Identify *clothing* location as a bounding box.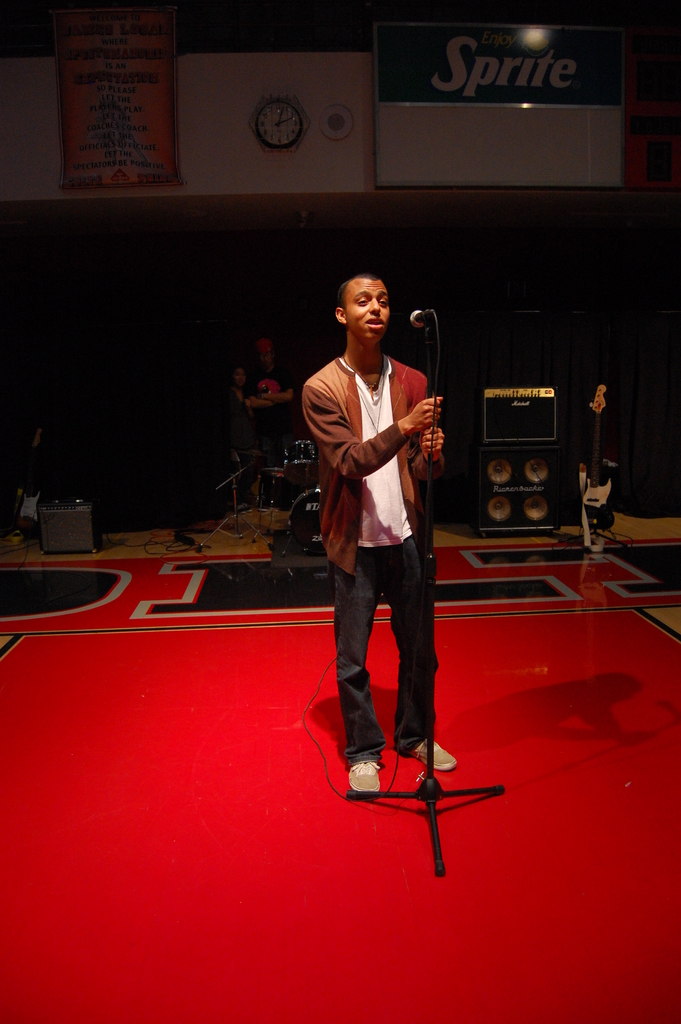
pyautogui.locateOnScreen(300, 307, 454, 733).
